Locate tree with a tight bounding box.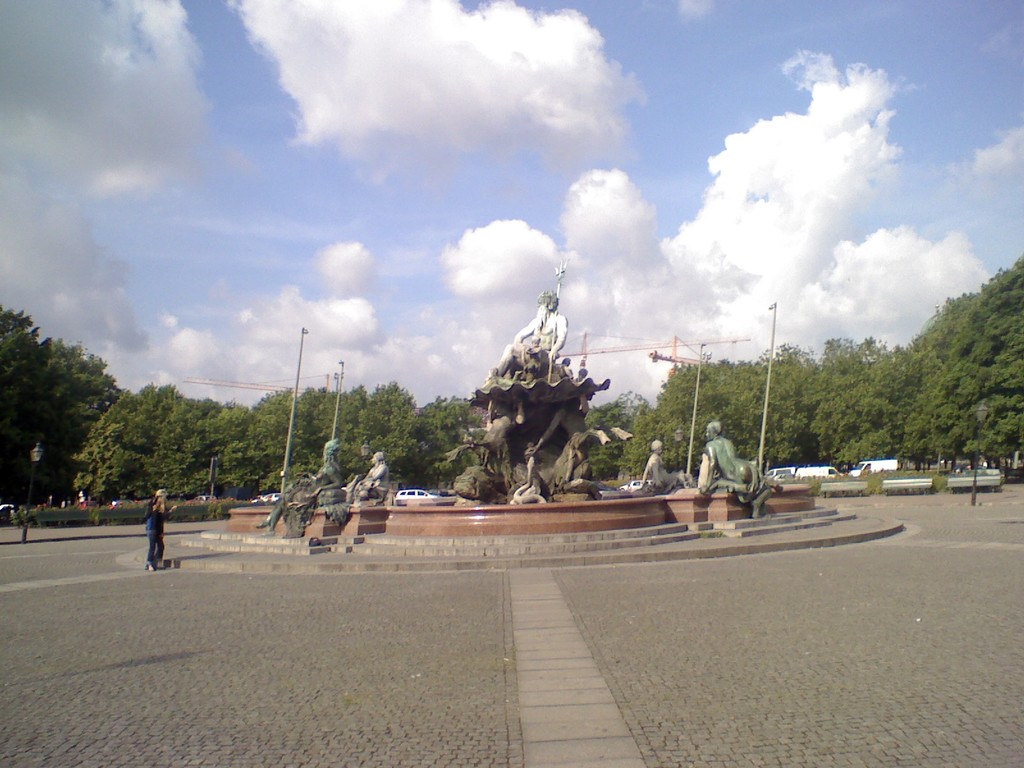
box=[269, 381, 347, 514].
